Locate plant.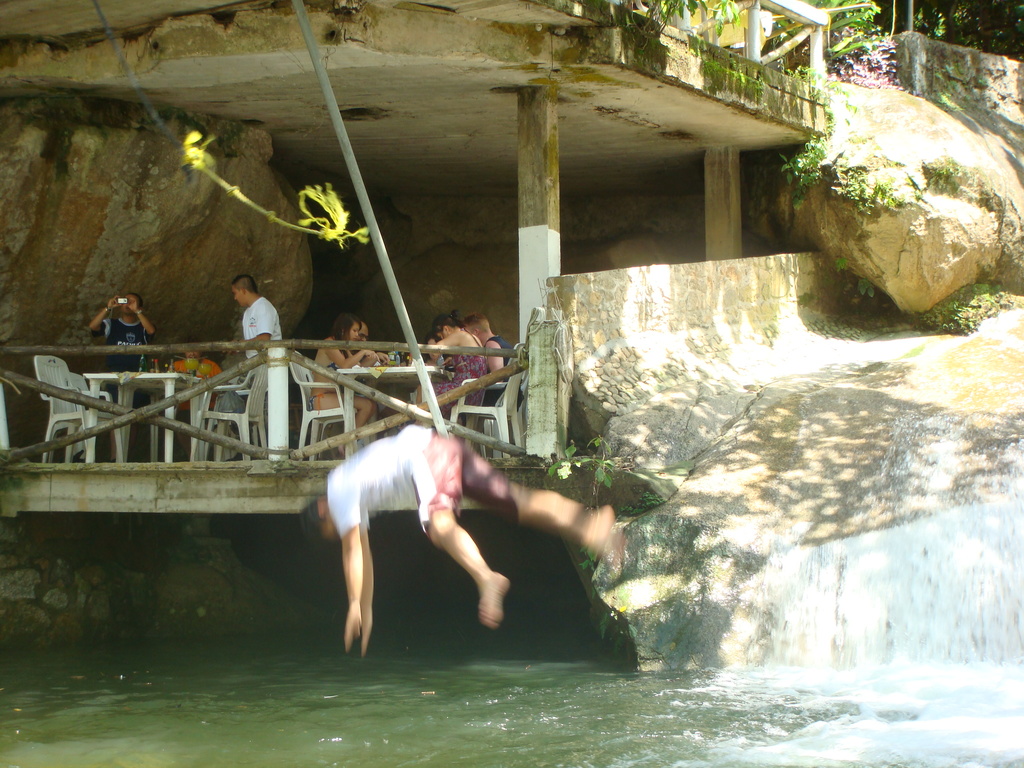
Bounding box: 544:433:629:651.
